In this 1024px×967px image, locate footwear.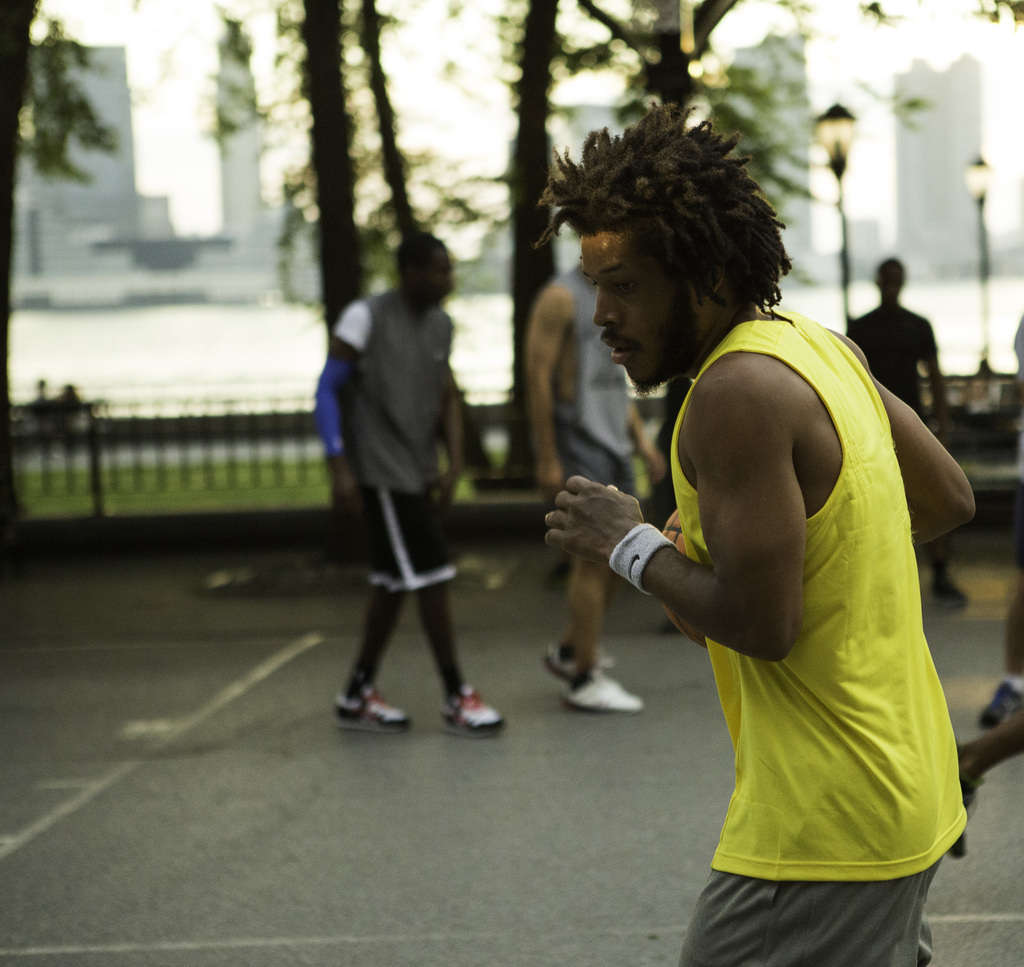
Bounding box: bbox=(558, 667, 644, 707).
